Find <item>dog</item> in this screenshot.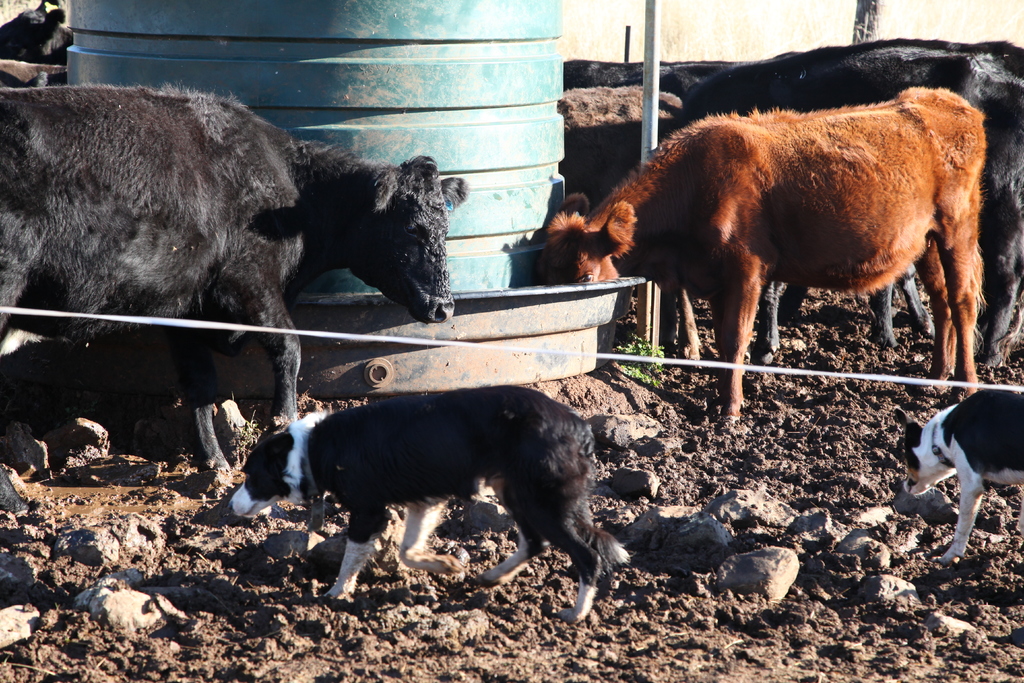
The bounding box for <item>dog</item> is [left=221, top=387, right=631, bottom=623].
